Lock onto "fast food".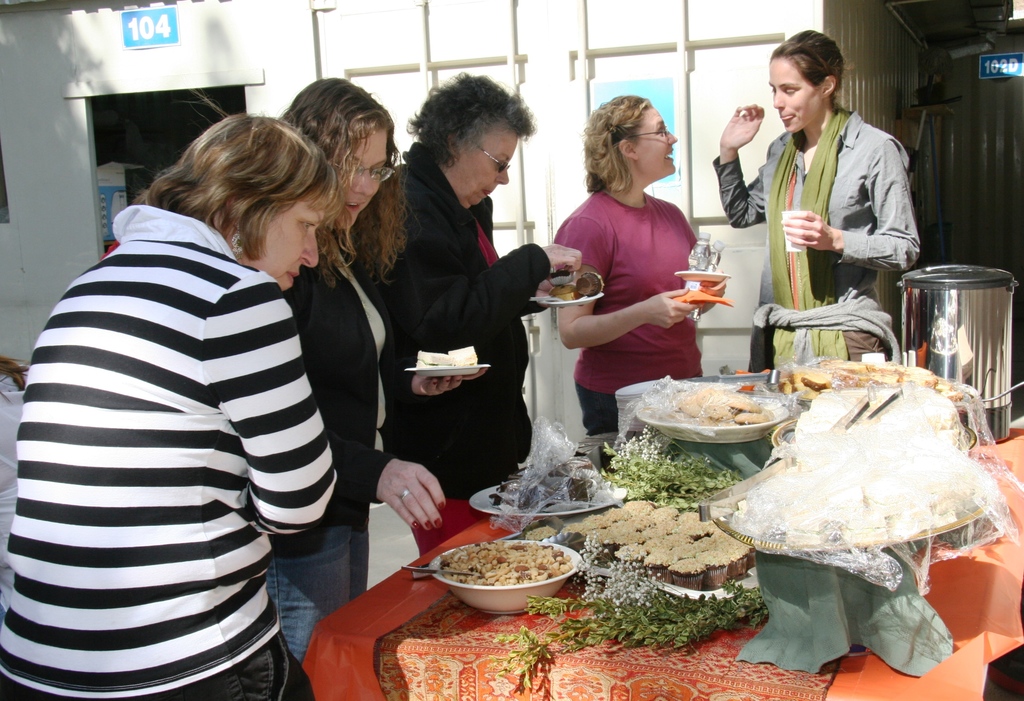
Locked: BBox(619, 529, 645, 541).
